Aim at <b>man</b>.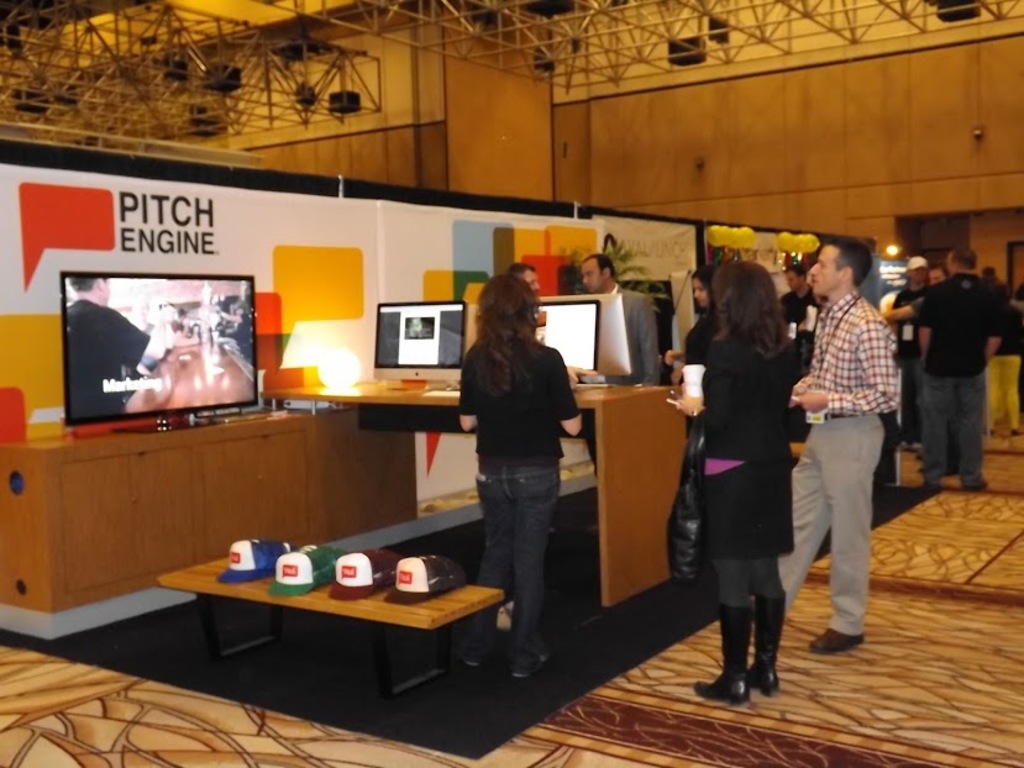
Aimed at x1=862, y1=244, x2=1020, y2=495.
